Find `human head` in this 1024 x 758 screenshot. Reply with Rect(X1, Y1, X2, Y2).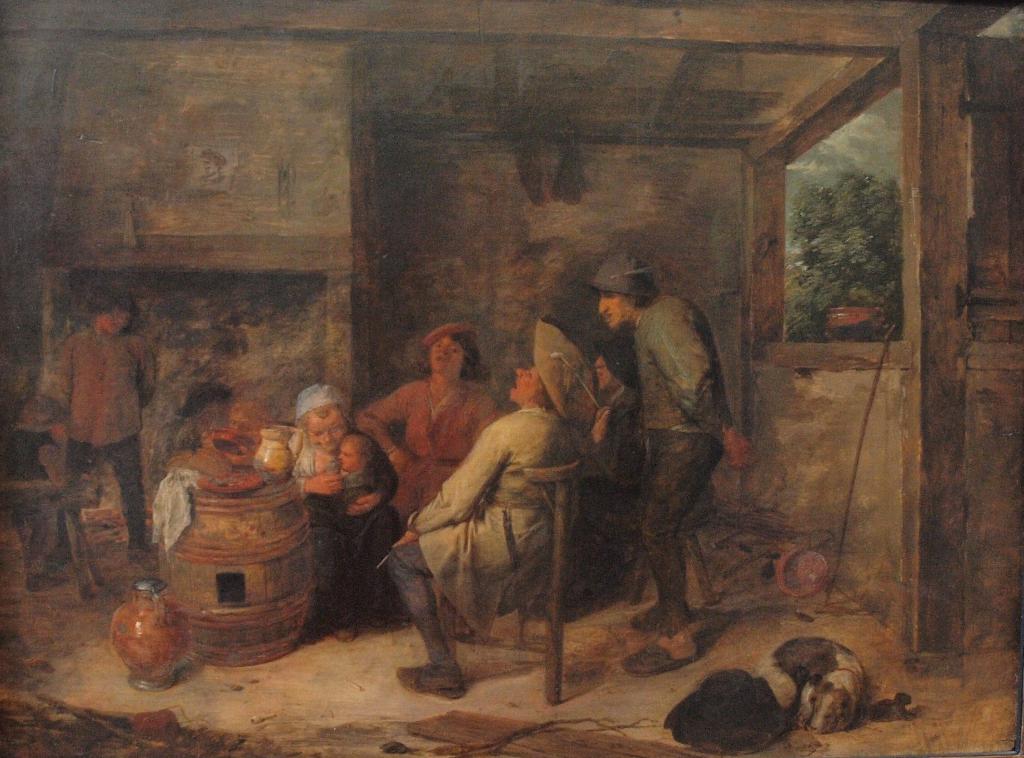
Rect(505, 354, 581, 412).
